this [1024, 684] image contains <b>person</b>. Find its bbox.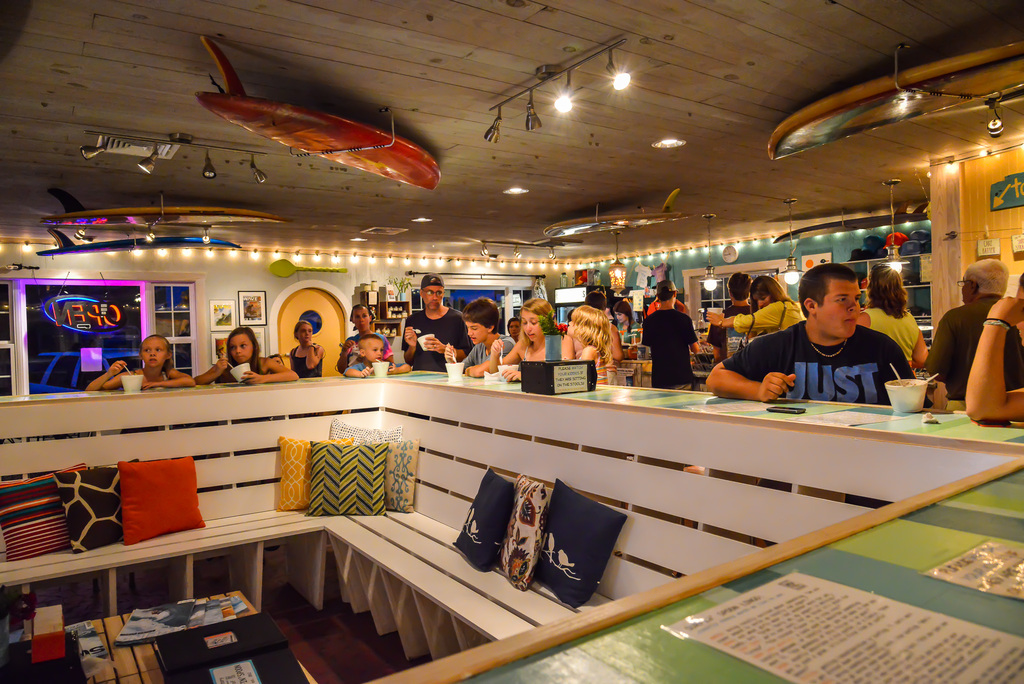
box(964, 272, 1023, 425).
